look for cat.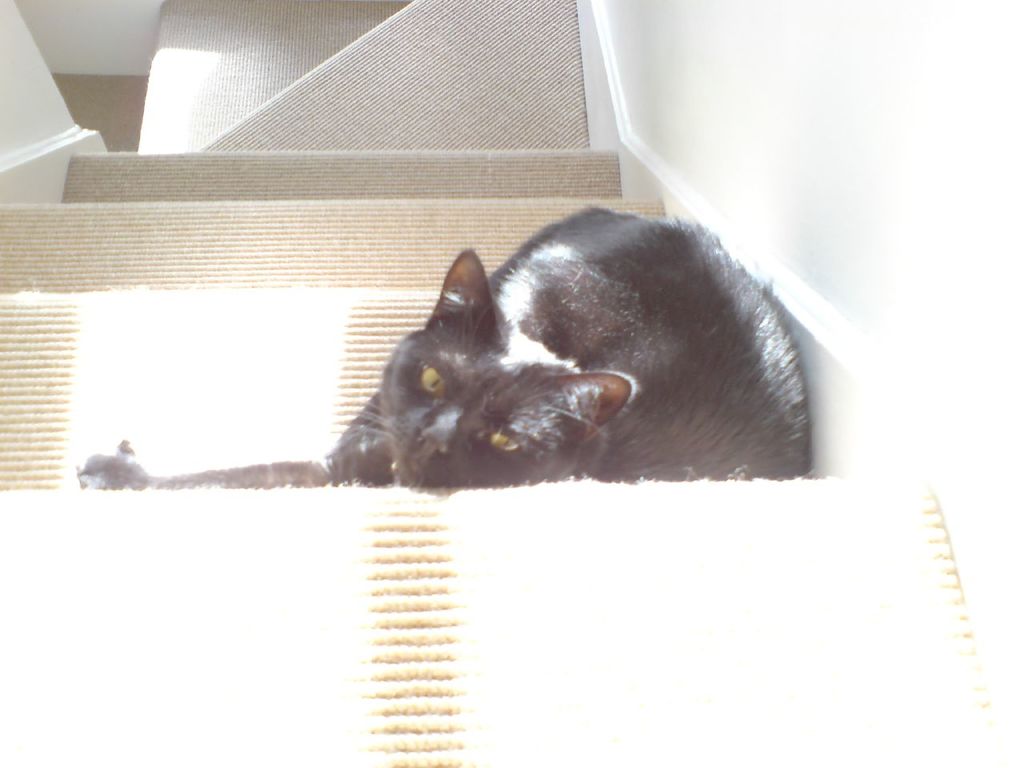
Found: crop(74, 202, 814, 490).
